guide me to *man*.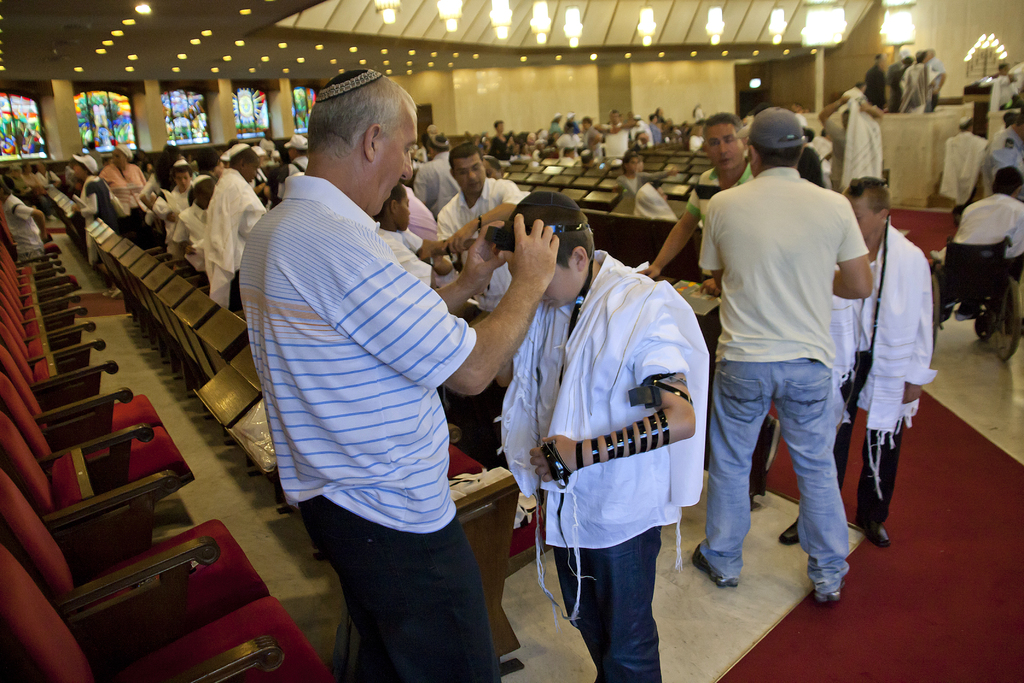
Guidance: 429, 141, 529, 313.
